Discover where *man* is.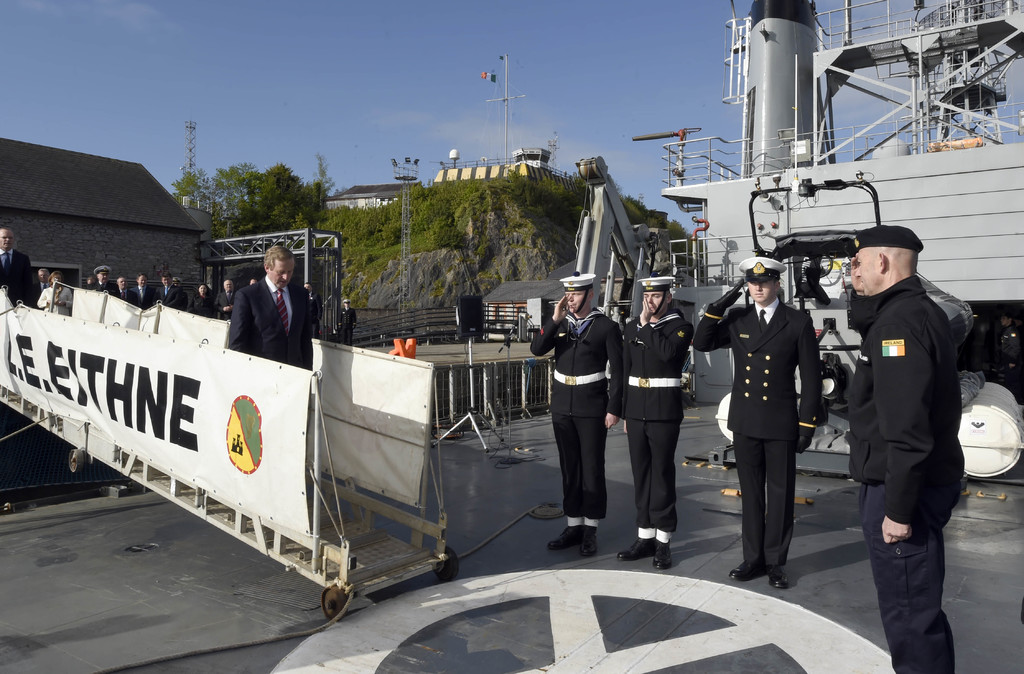
Discovered at crop(152, 268, 184, 313).
